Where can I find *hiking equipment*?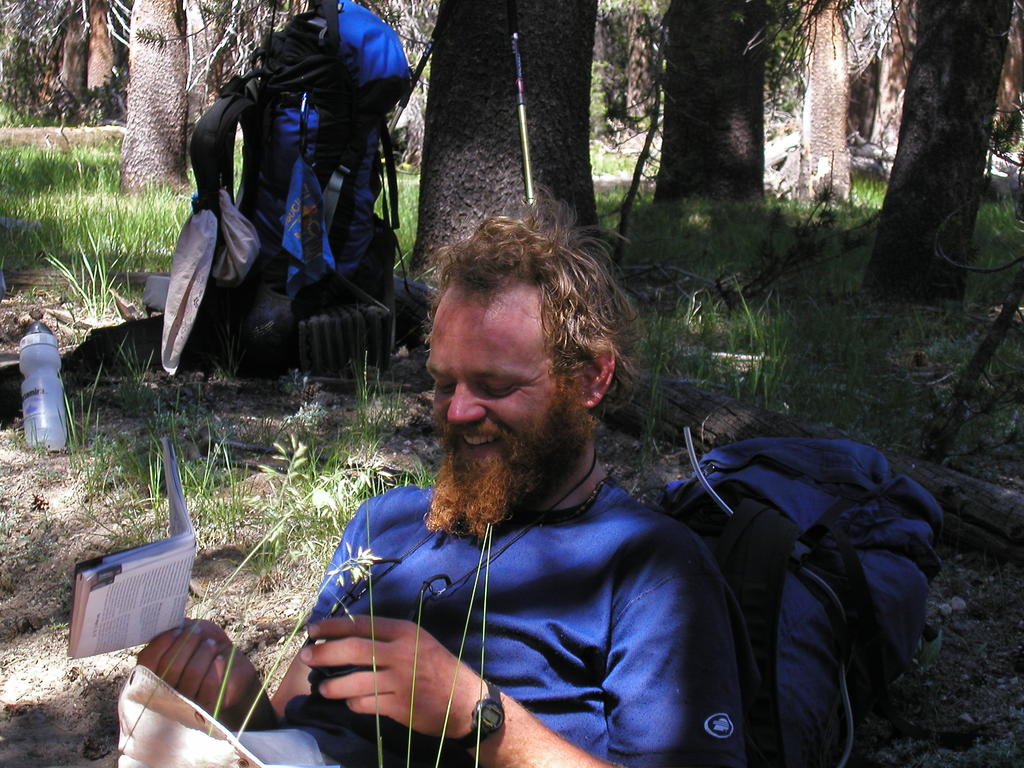
You can find it at <bbox>657, 426, 956, 765</bbox>.
